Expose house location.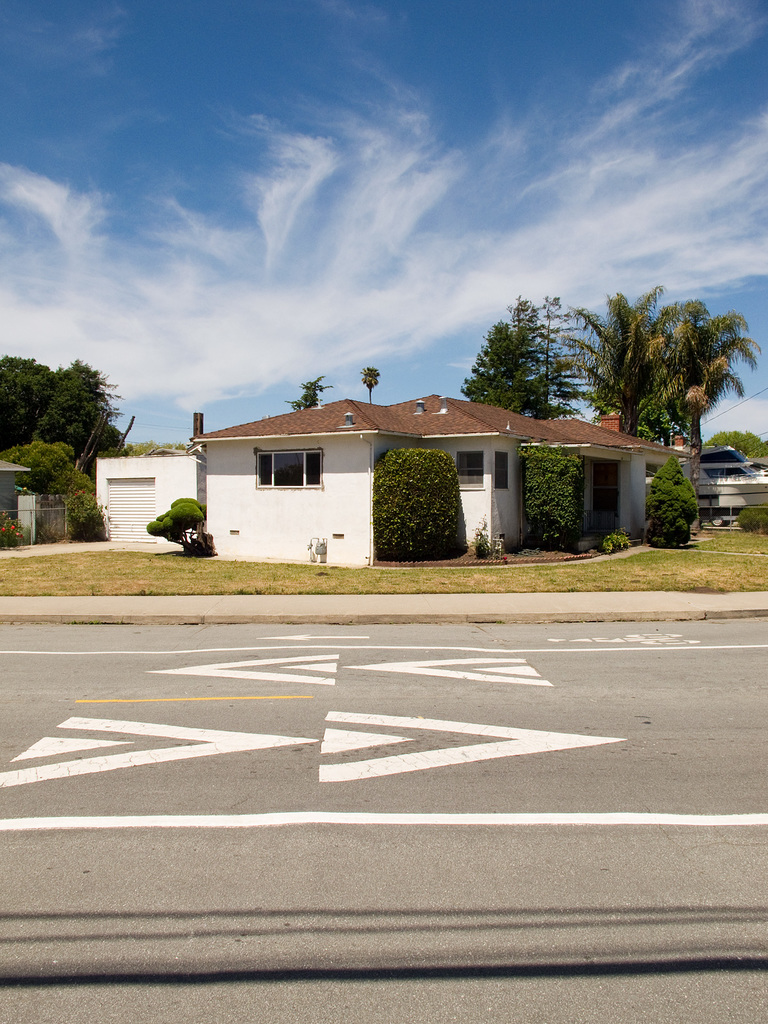
Exposed at detection(93, 392, 678, 588).
